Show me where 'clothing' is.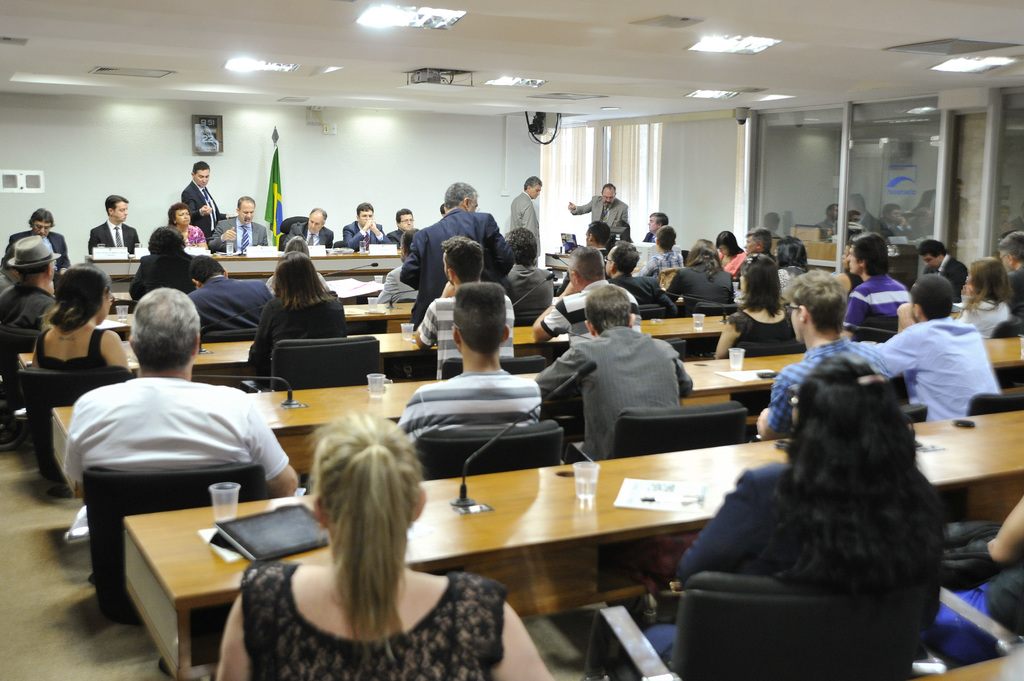
'clothing' is at 162/222/218/256.
